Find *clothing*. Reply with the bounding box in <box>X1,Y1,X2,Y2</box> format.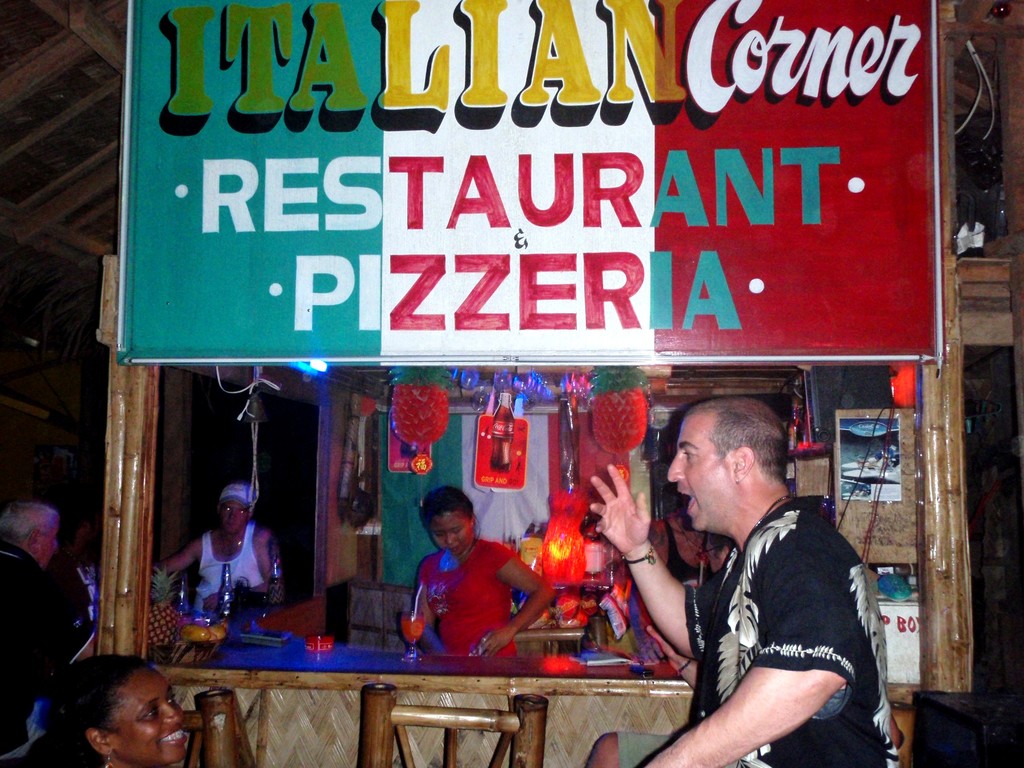
<box>193,525,268,617</box>.
